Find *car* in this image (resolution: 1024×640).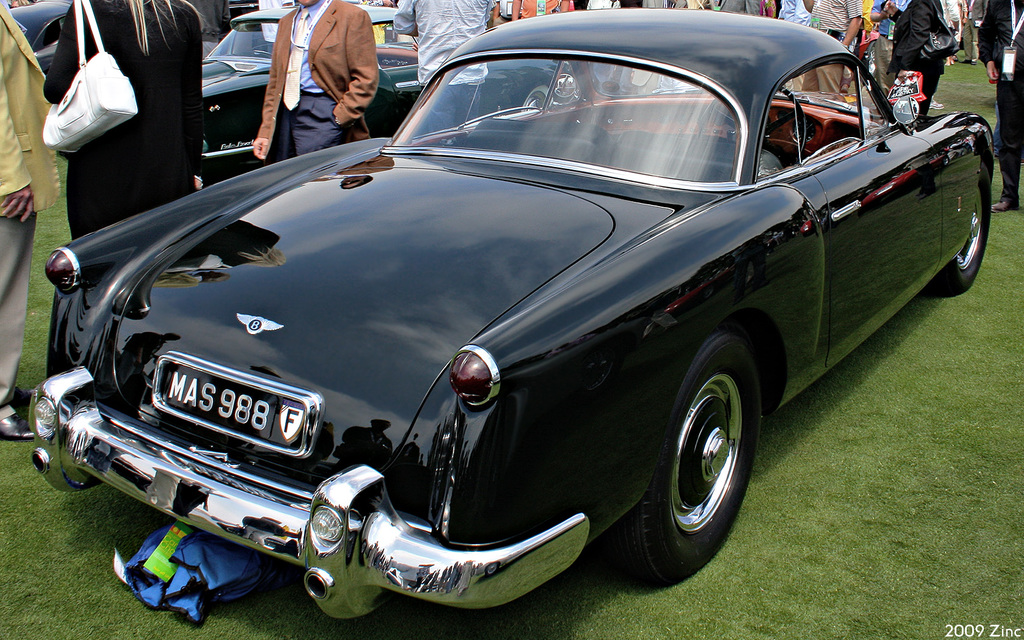
Rect(205, 9, 412, 61).
